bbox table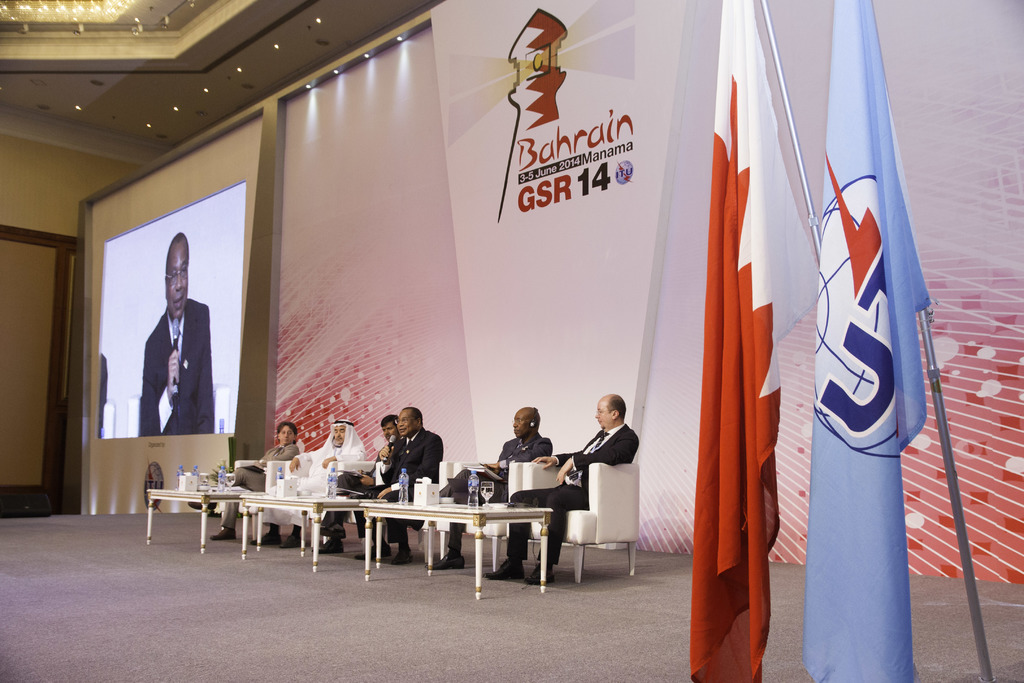
240,483,371,575
